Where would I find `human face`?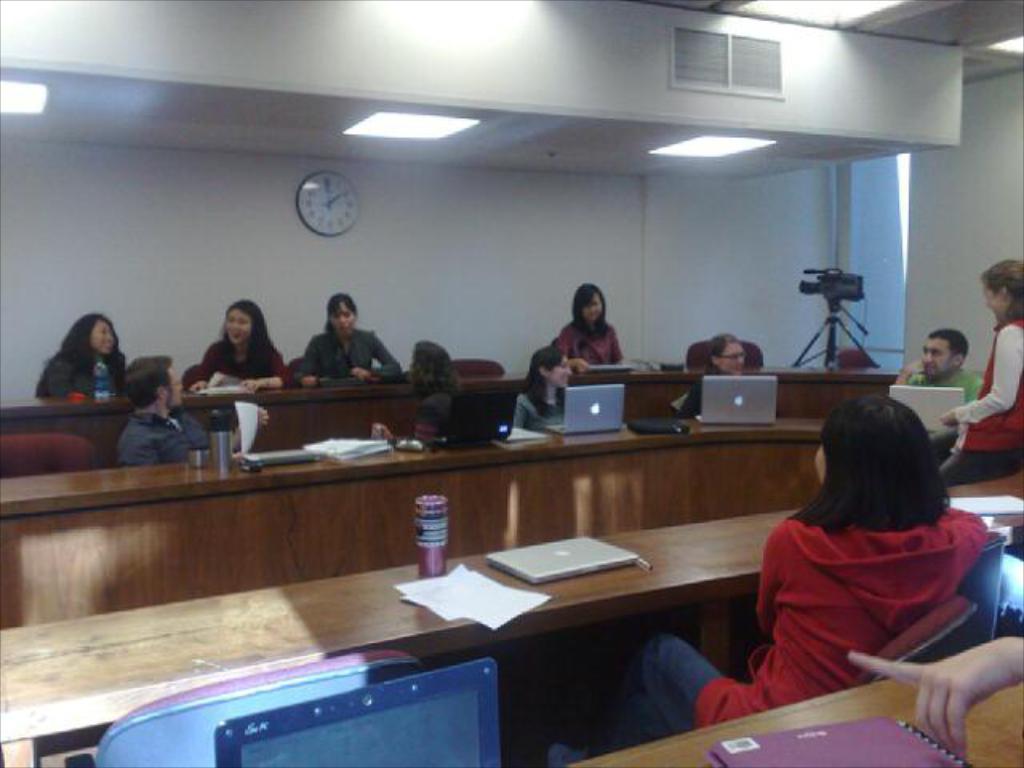
At [552, 357, 571, 389].
